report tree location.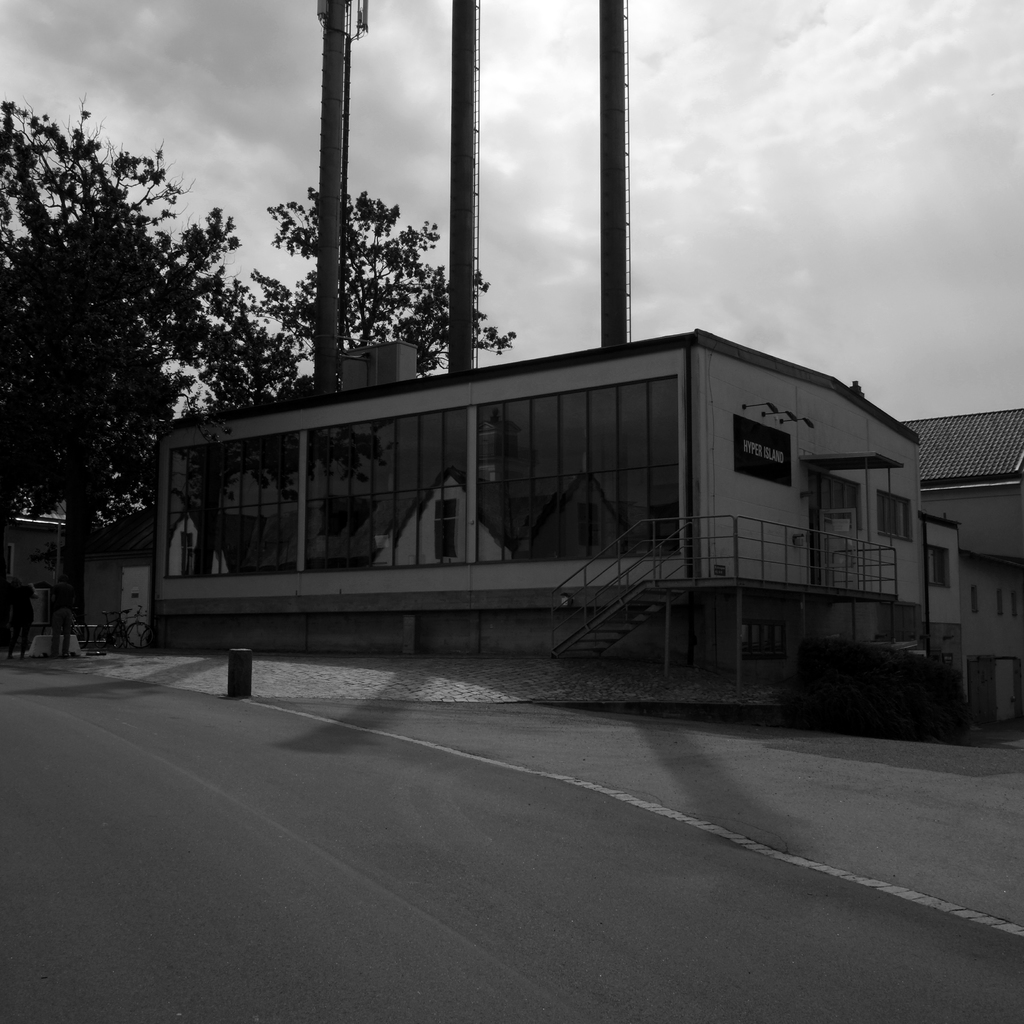
Report: bbox=[250, 185, 514, 391].
